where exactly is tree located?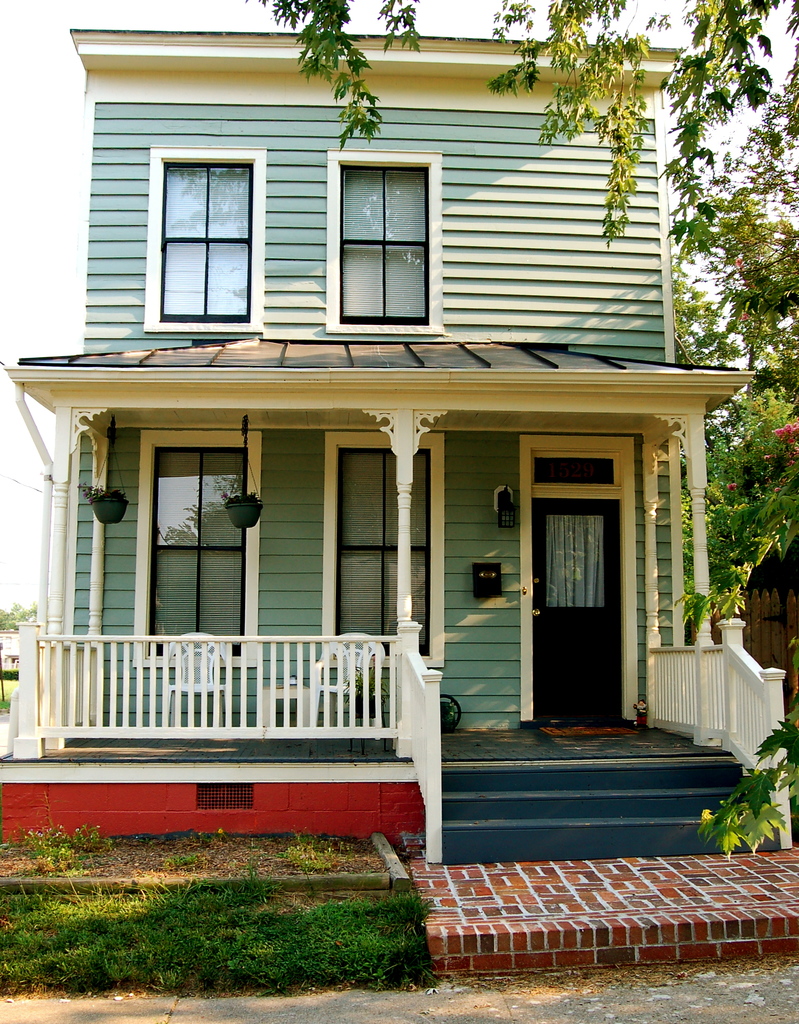
Its bounding box is bbox=(266, 0, 798, 630).
